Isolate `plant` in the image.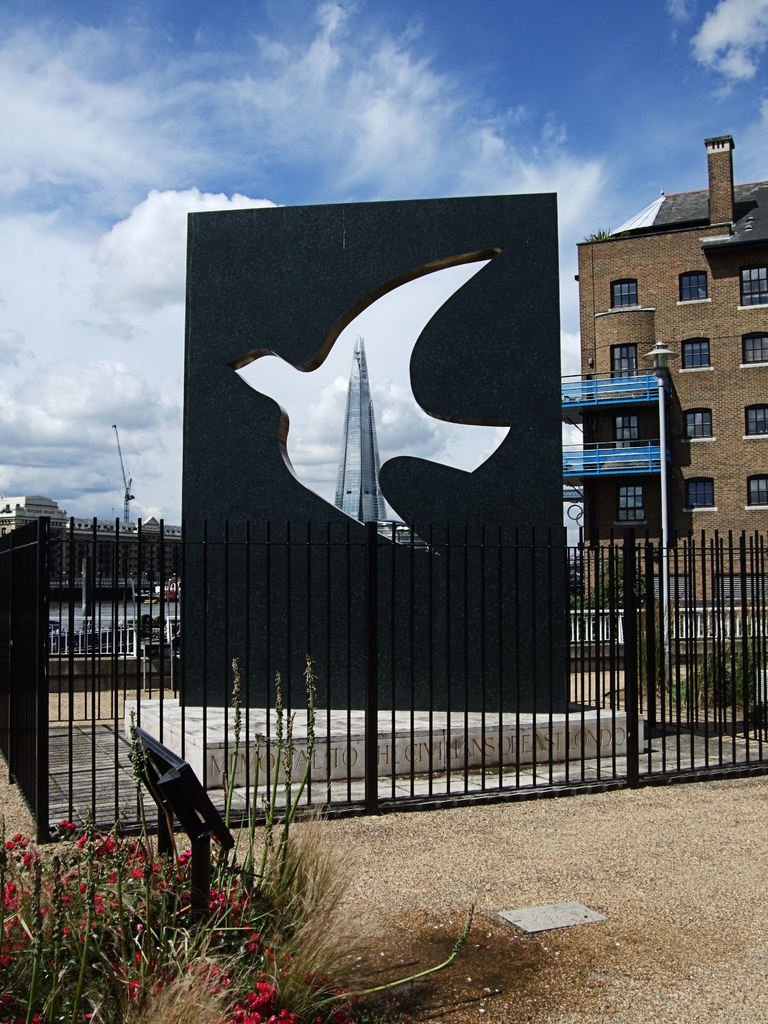
Isolated region: (670, 636, 767, 710).
